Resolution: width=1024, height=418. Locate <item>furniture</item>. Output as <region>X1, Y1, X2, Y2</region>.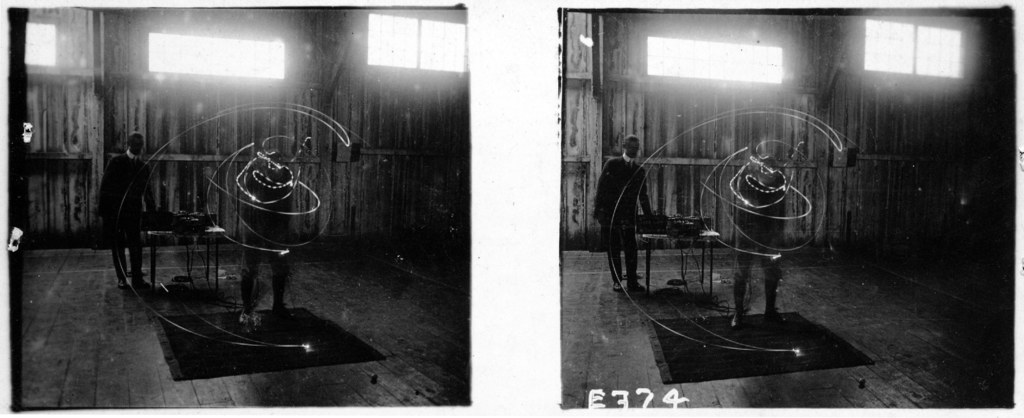
<region>143, 221, 228, 305</region>.
